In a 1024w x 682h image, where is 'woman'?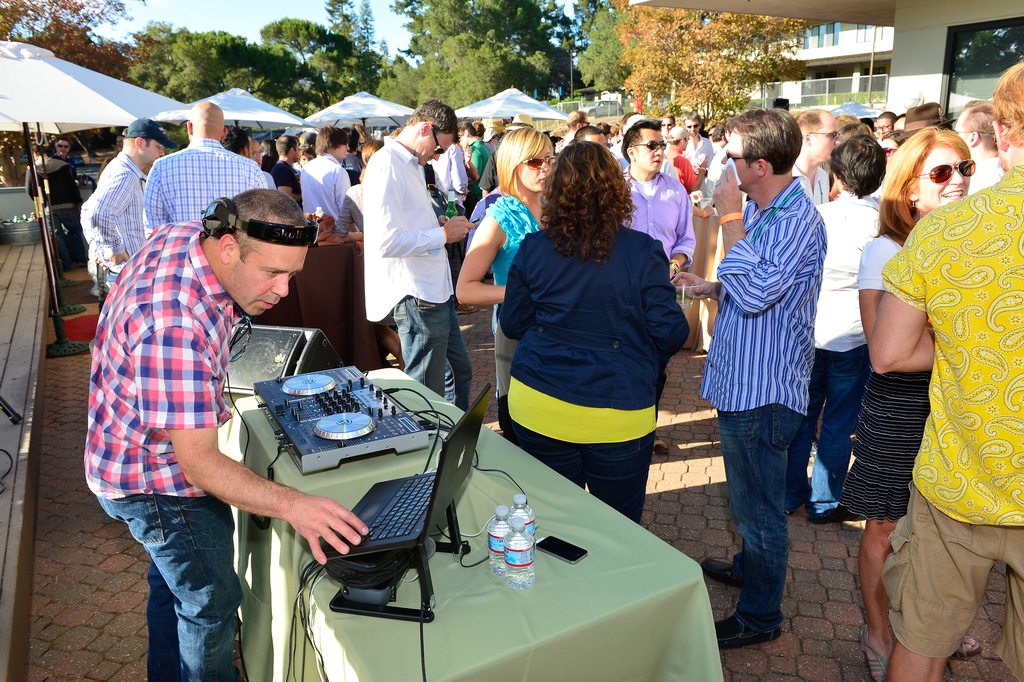
(298, 146, 314, 175).
